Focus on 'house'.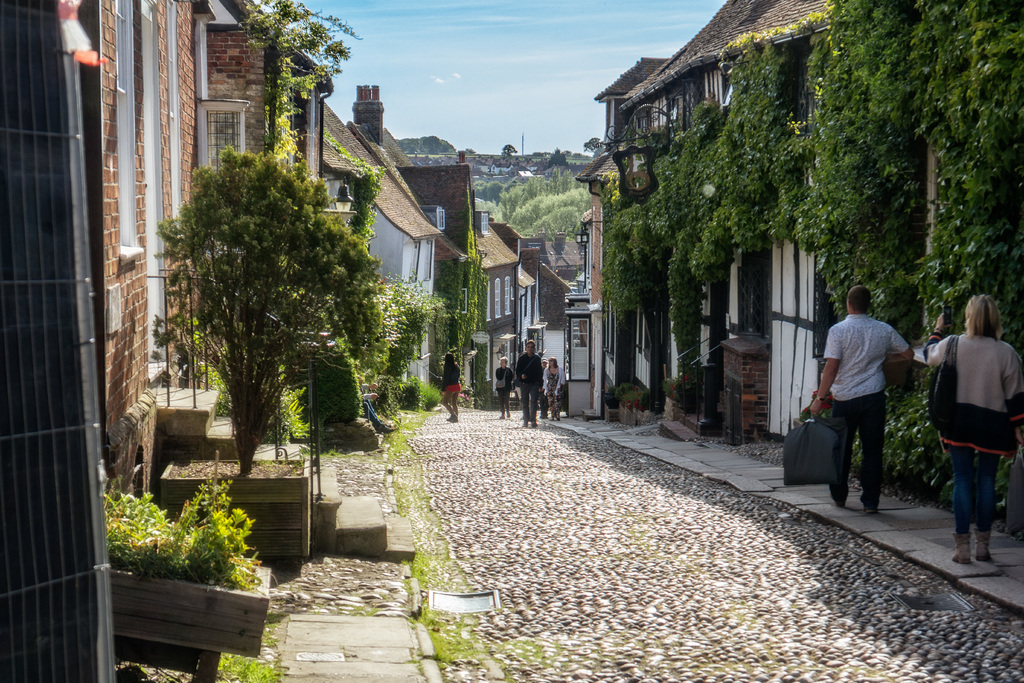
Focused at bbox(473, 210, 529, 402).
